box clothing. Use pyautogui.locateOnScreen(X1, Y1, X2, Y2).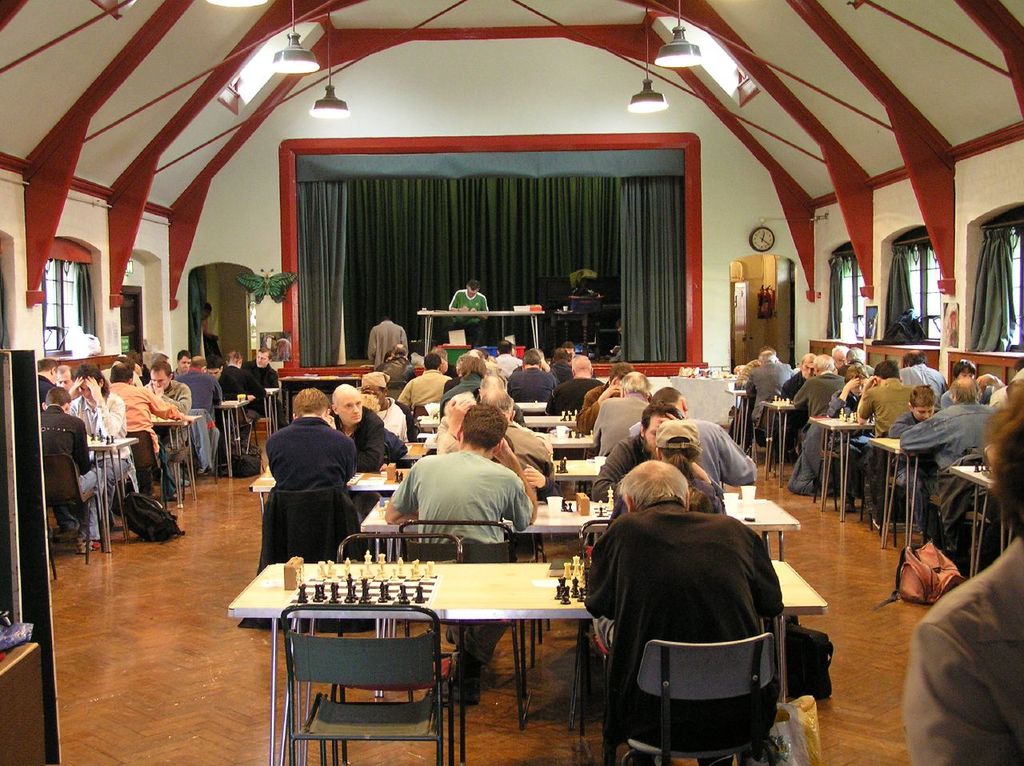
pyautogui.locateOnScreen(547, 376, 599, 414).
